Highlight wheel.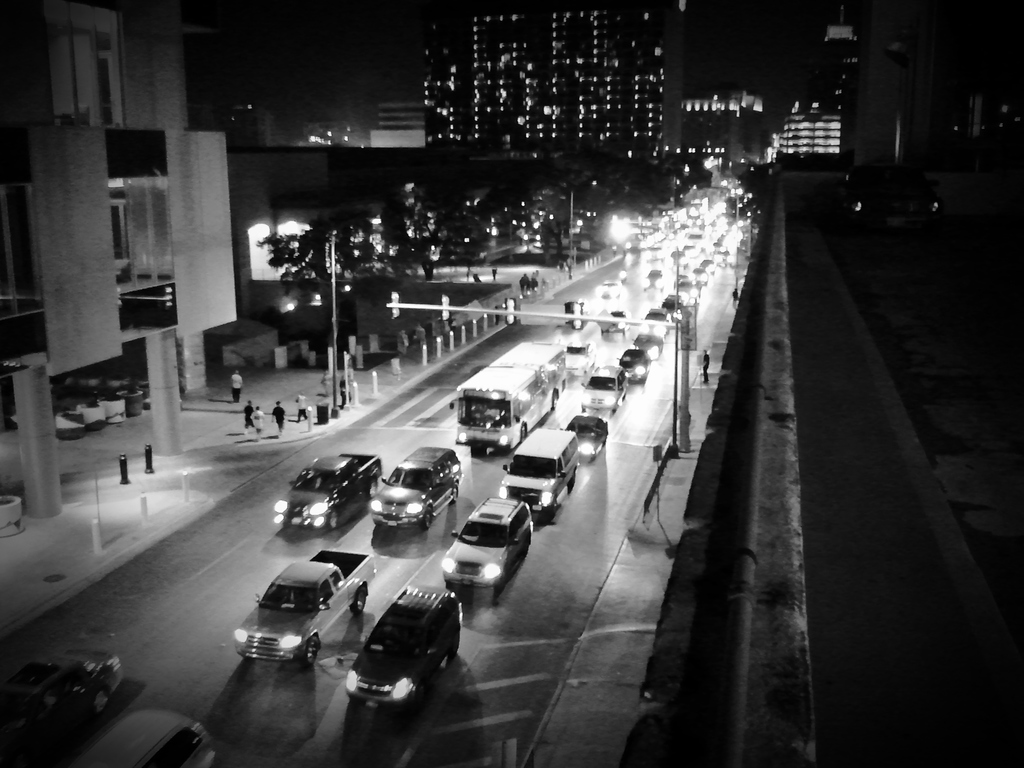
Highlighted region: x1=348 y1=584 x2=367 y2=615.
